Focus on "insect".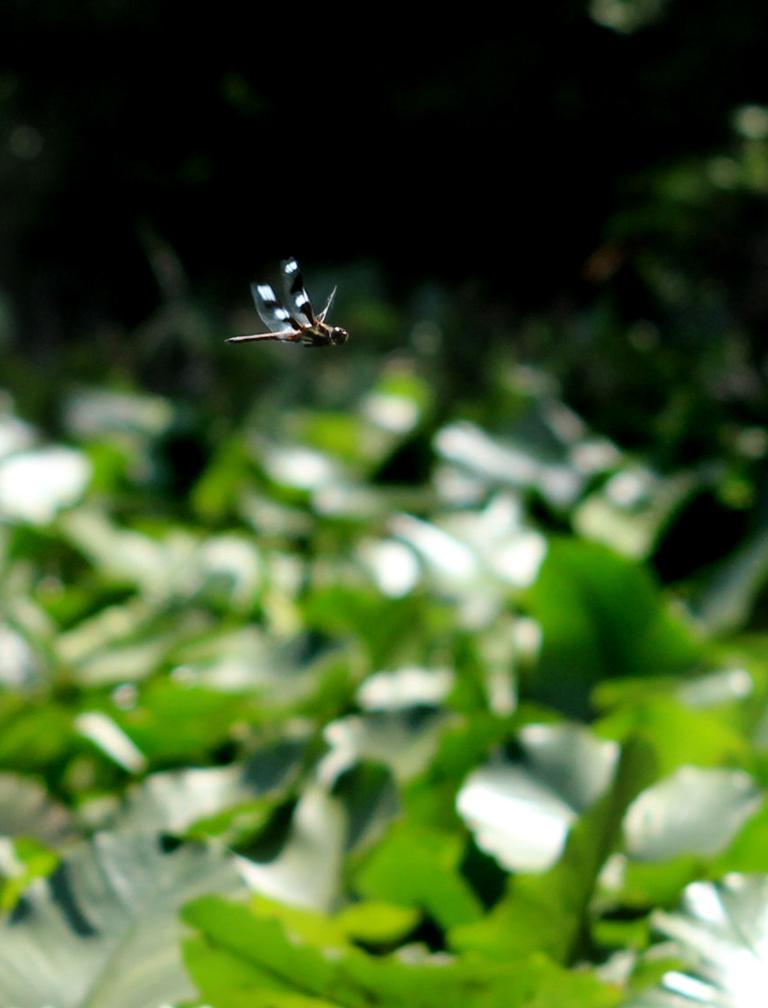
Focused at 227:260:348:351.
